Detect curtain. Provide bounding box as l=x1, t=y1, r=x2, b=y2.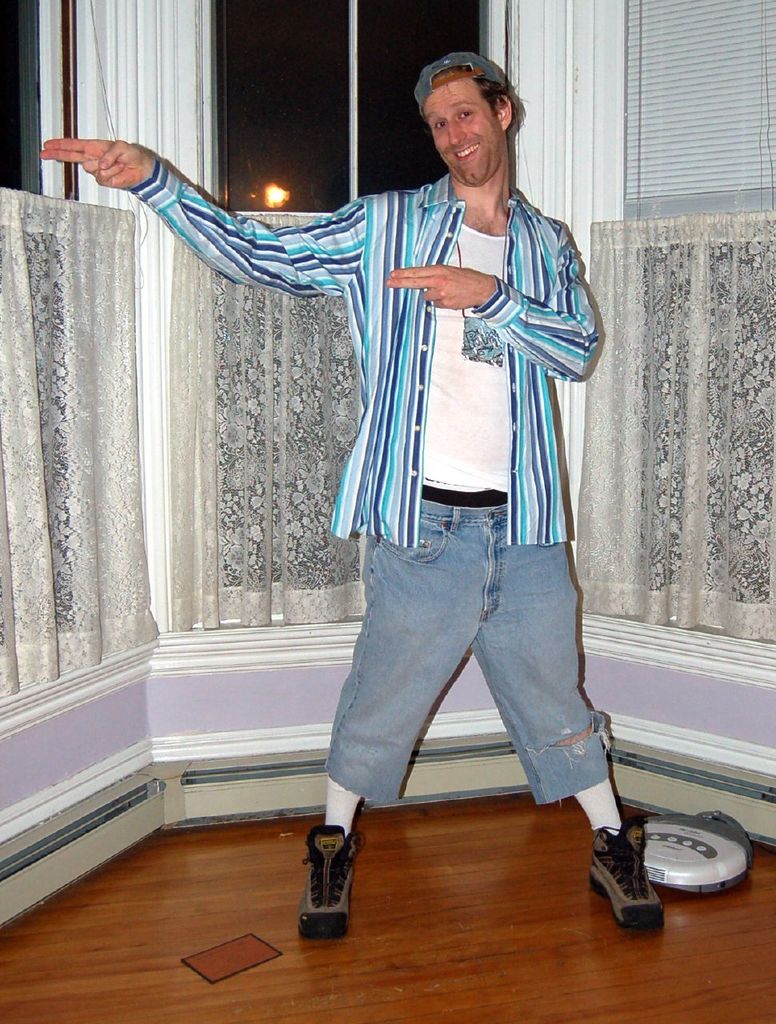
l=566, t=225, r=775, b=649.
